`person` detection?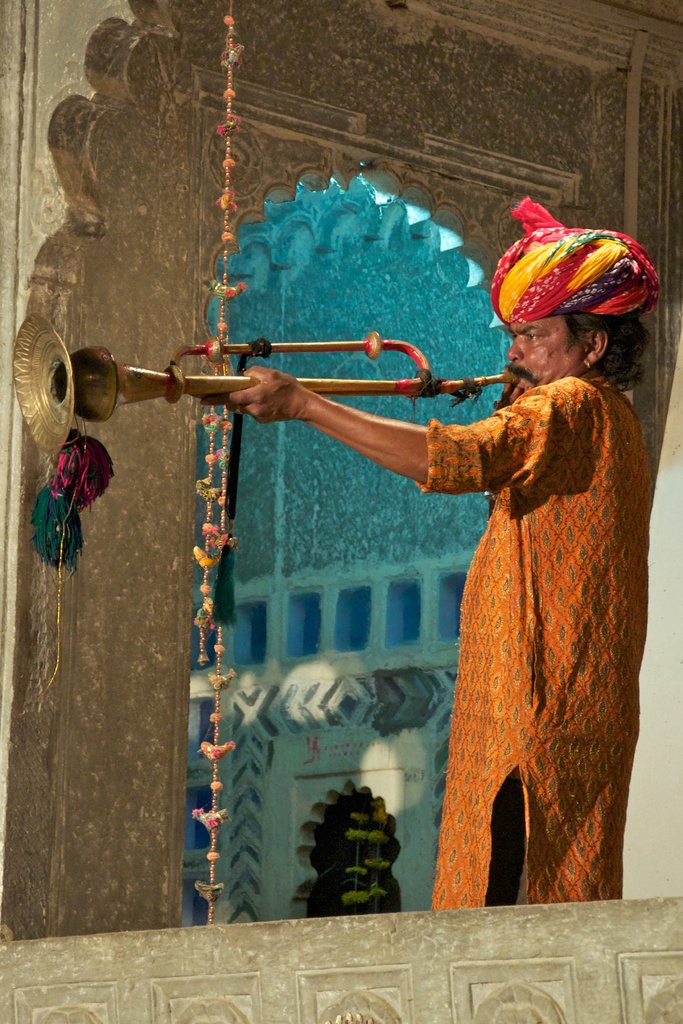
bbox=(233, 223, 653, 895)
